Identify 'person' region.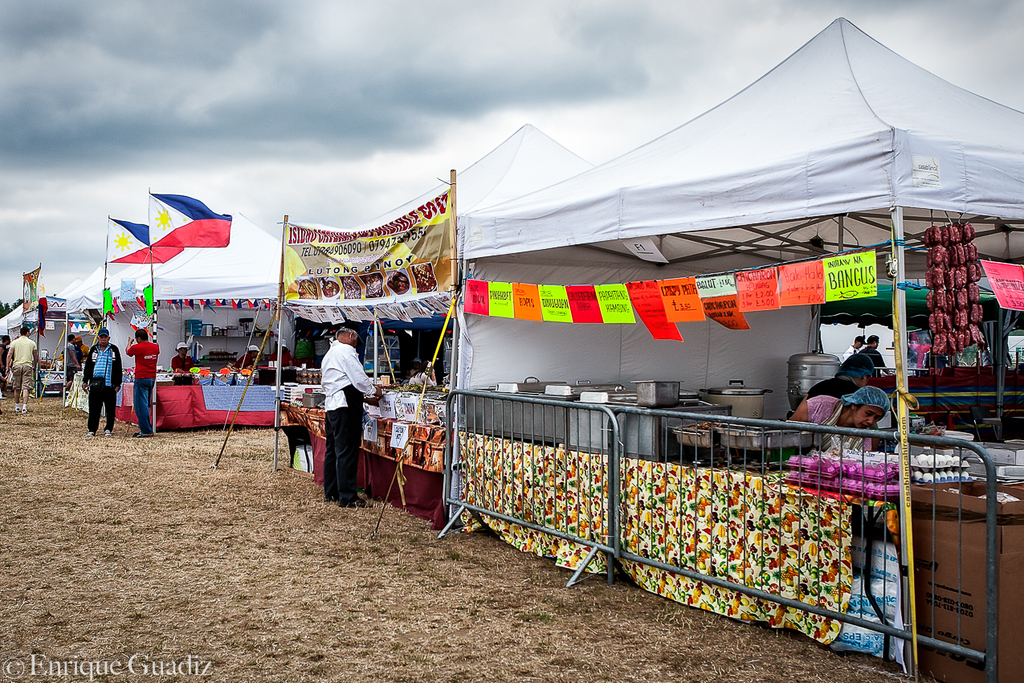
Region: crop(785, 386, 891, 448).
